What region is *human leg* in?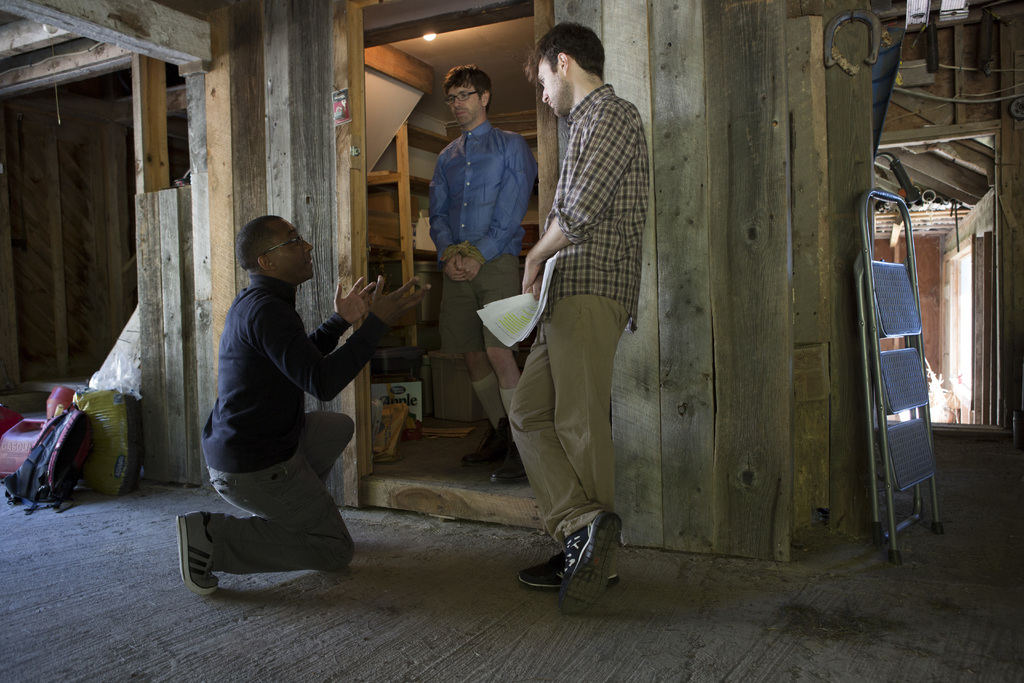
box(445, 267, 505, 458).
